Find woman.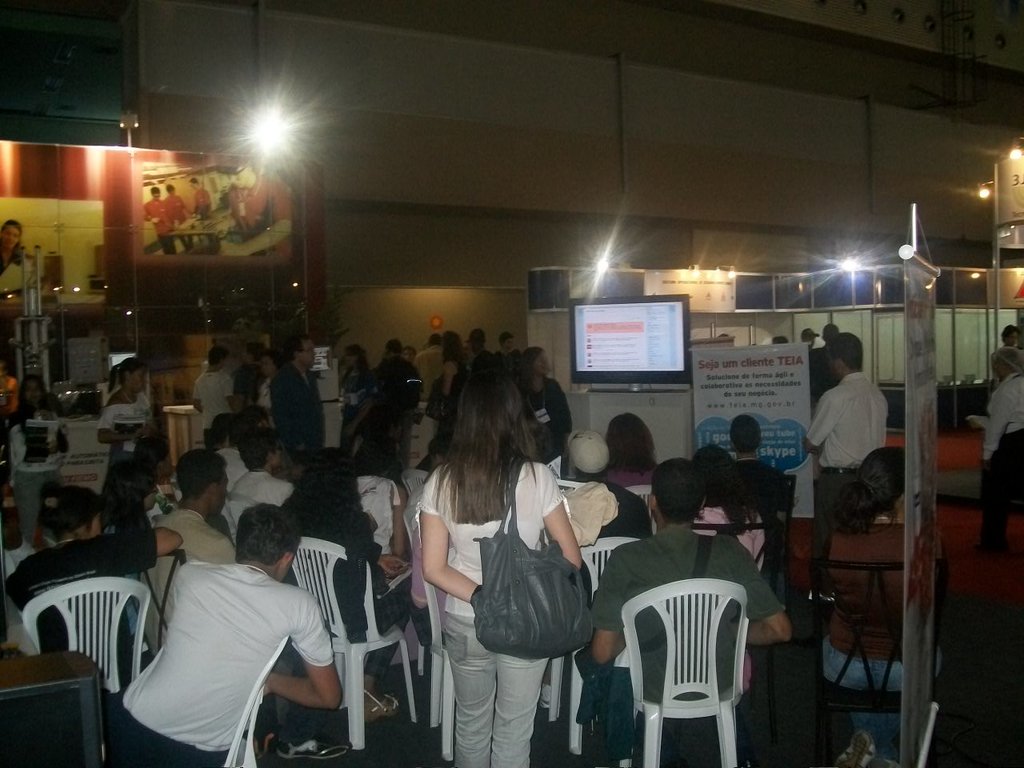
969/346/1023/551.
